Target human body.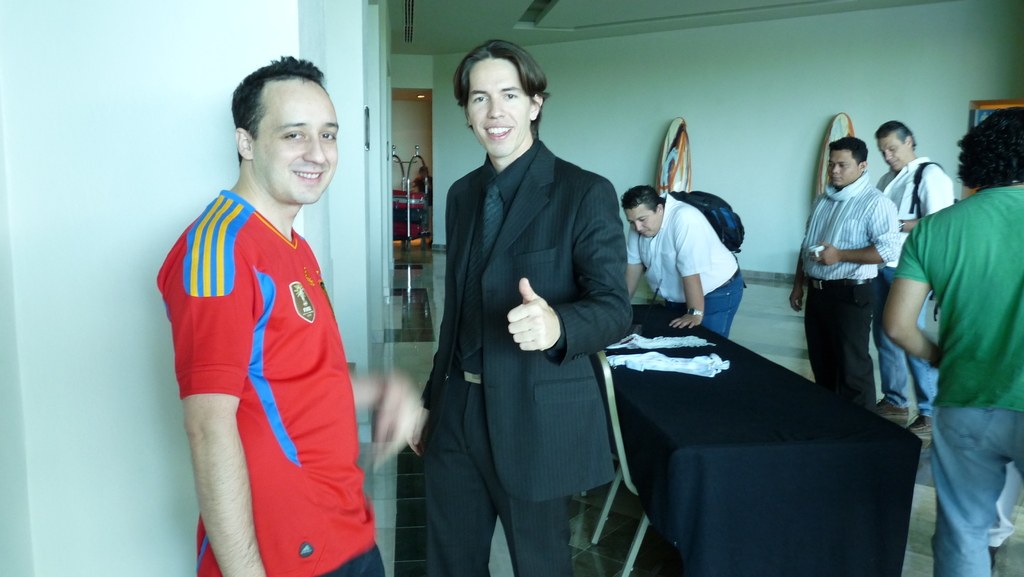
Target region: [614,202,745,346].
